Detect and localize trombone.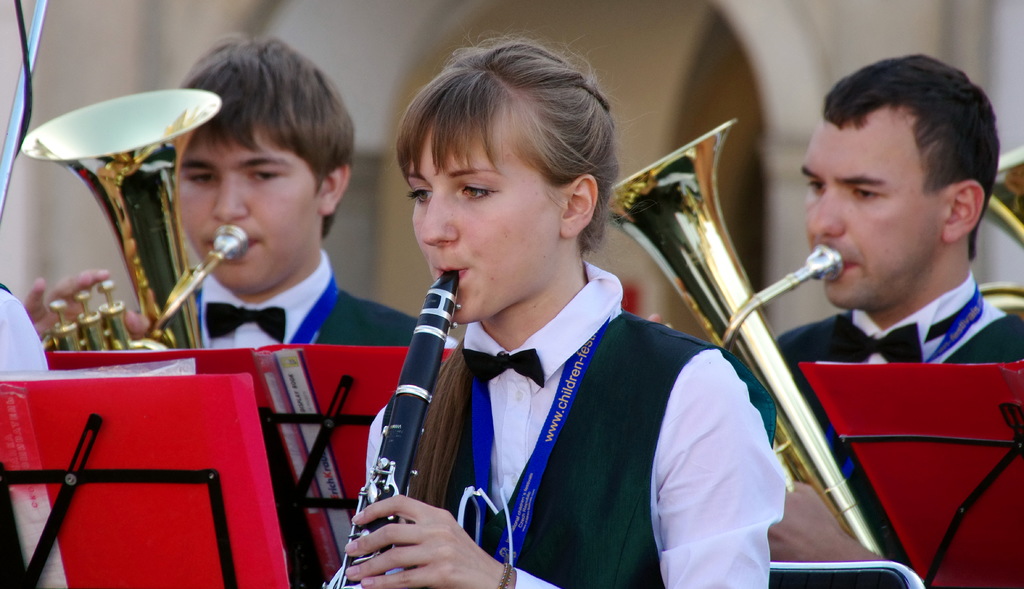
Localized at 14,88,236,369.
